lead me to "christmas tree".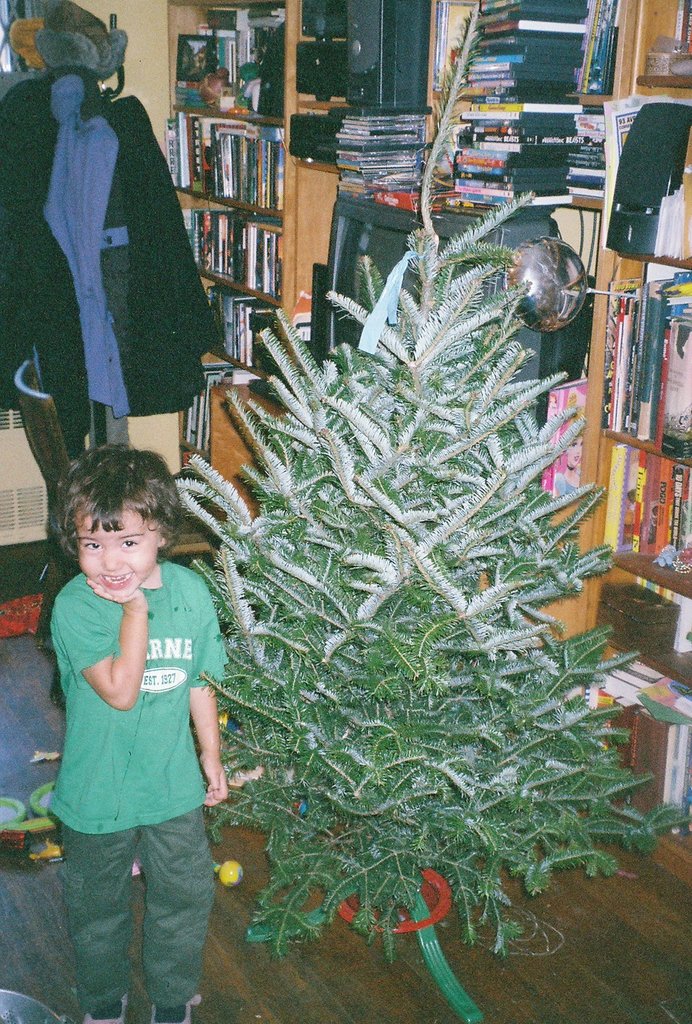
Lead to box=[169, 0, 691, 1012].
